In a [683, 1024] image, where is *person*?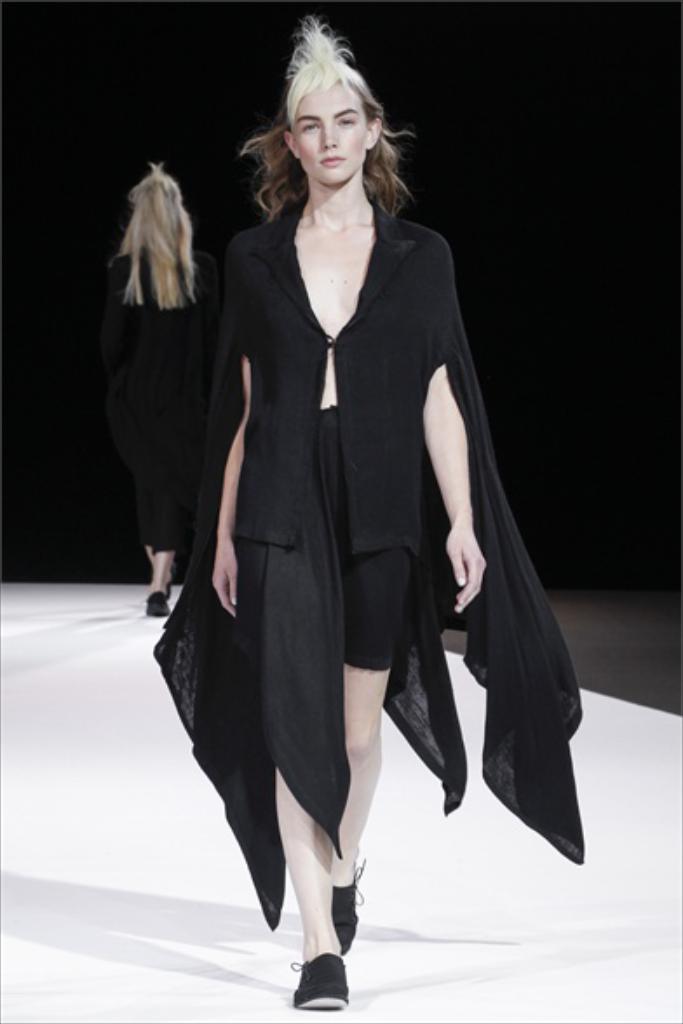
x1=125, y1=51, x2=509, y2=1022.
